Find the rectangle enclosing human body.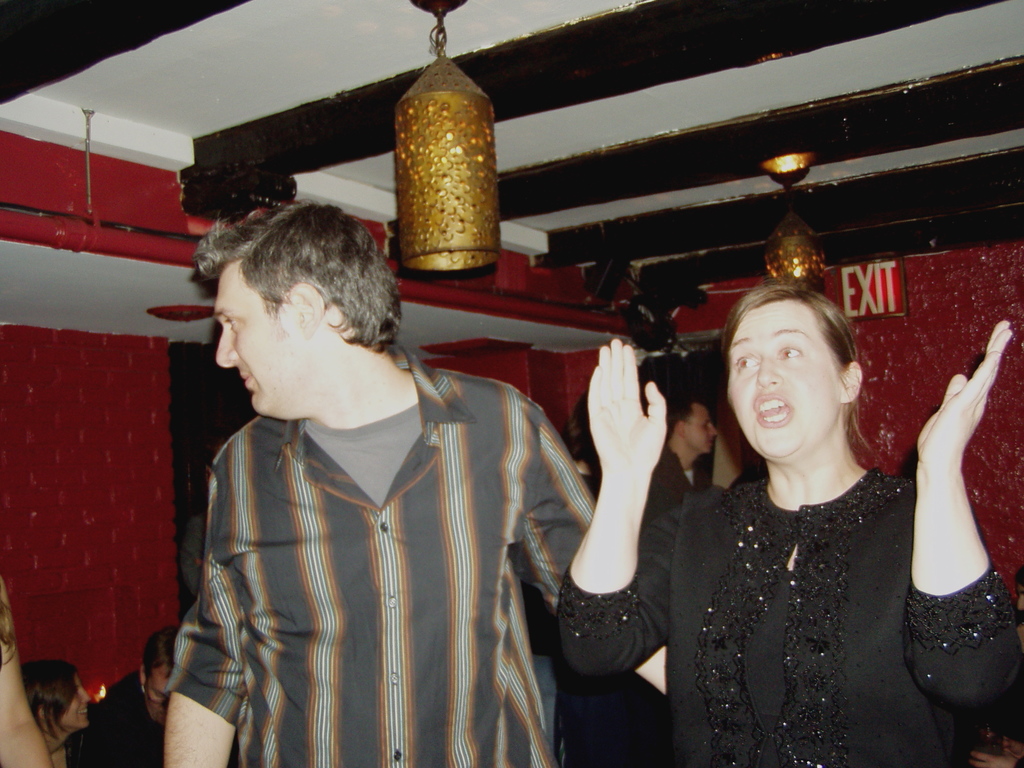
detection(633, 440, 712, 575).
